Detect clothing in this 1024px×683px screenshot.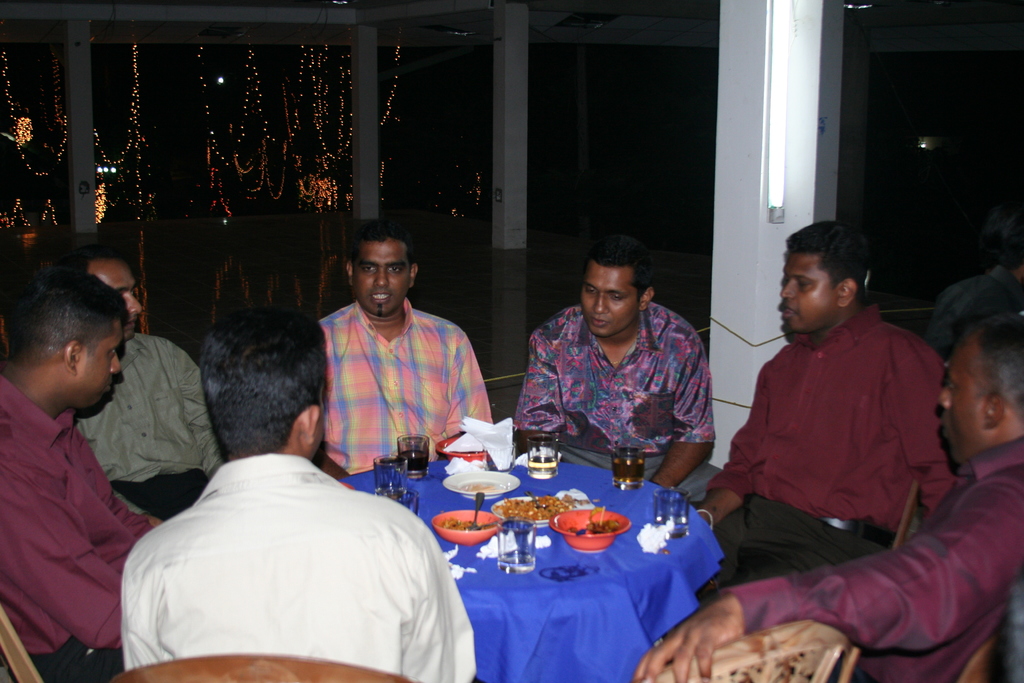
Detection: [x1=314, y1=295, x2=494, y2=472].
